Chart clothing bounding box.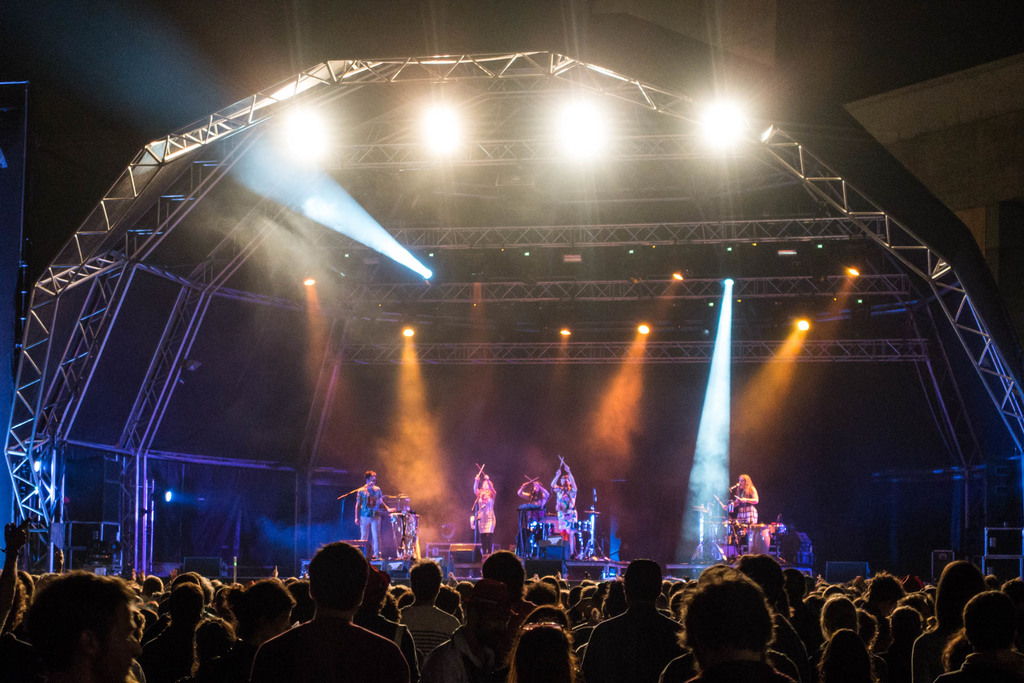
Charted: <box>350,486,383,562</box>.
